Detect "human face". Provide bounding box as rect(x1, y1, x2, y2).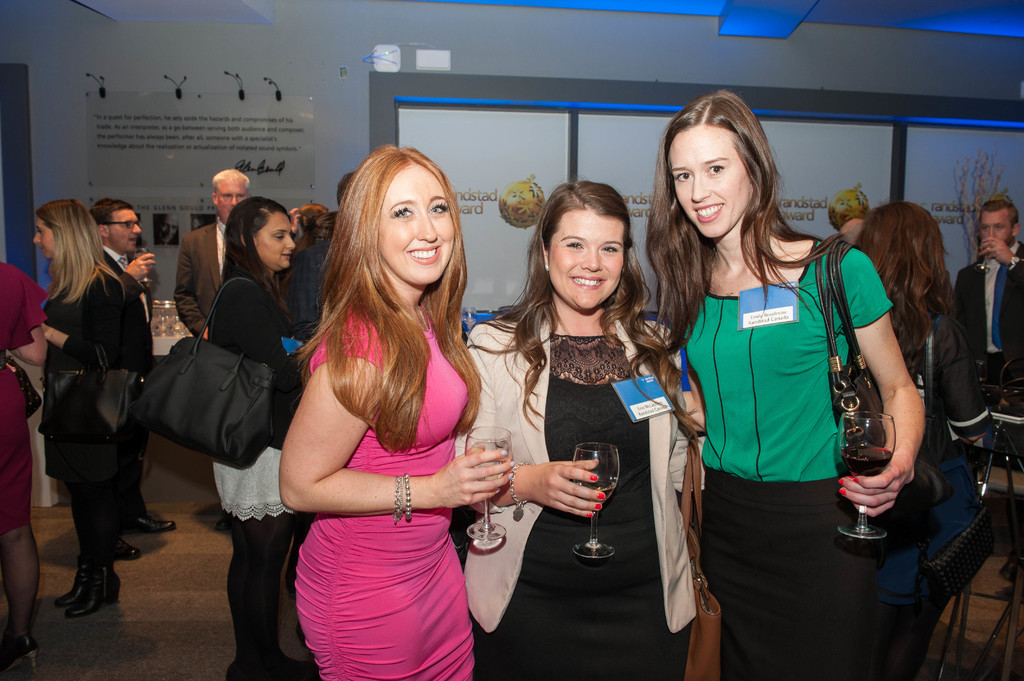
rect(31, 212, 56, 260).
